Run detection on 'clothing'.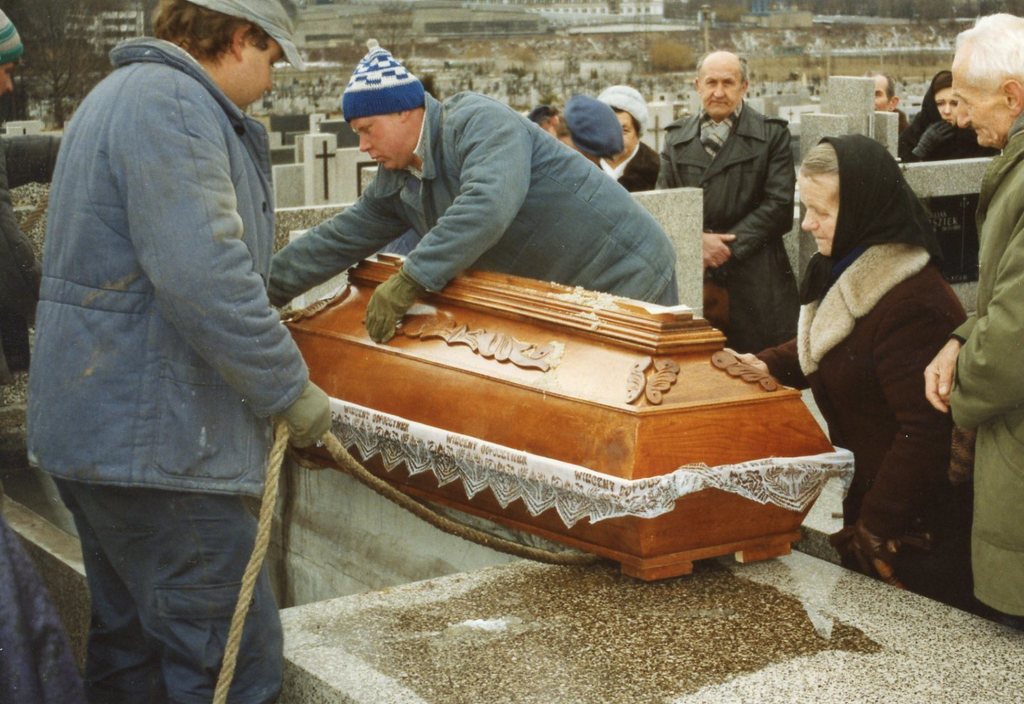
Result: box=[902, 73, 998, 157].
